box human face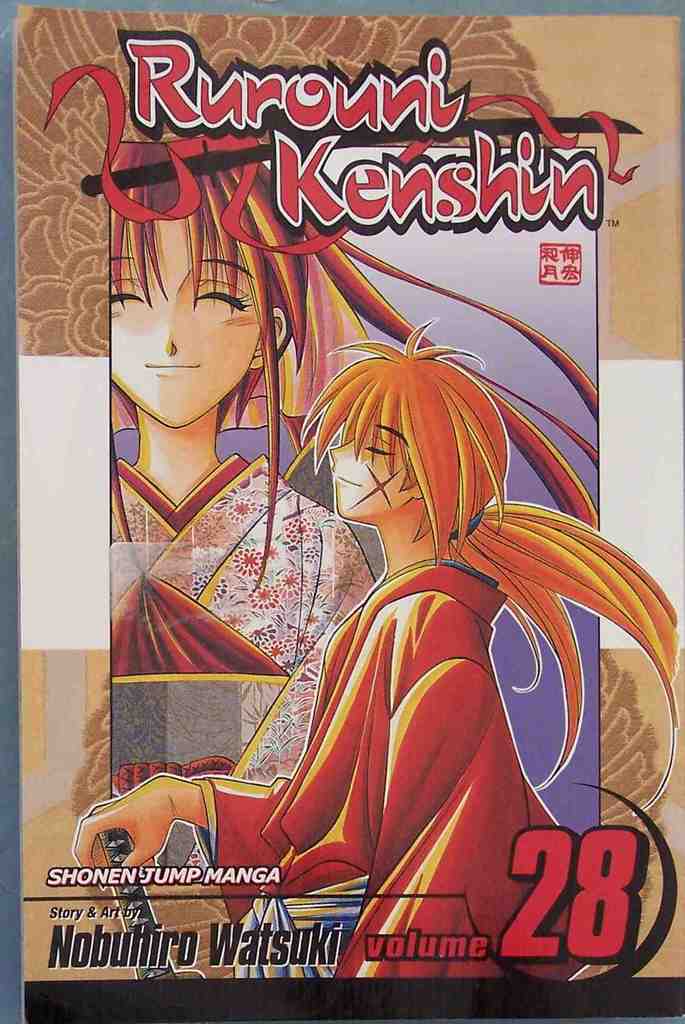
(x1=320, y1=393, x2=420, y2=517)
